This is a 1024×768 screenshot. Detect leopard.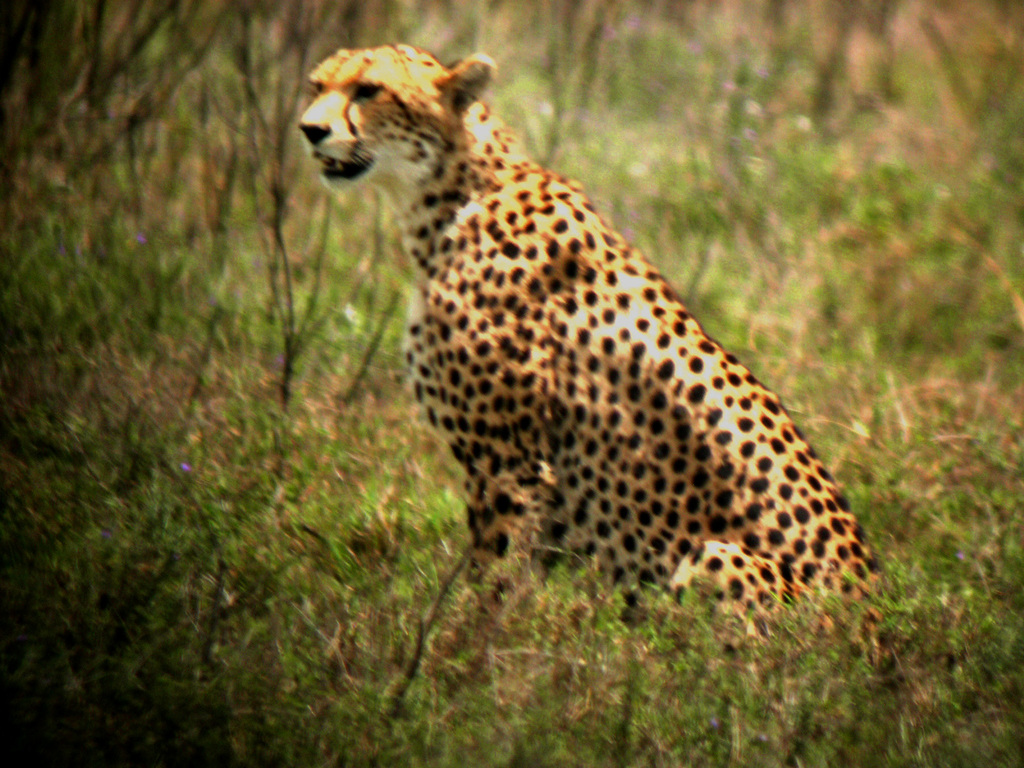
select_region(296, 39, 886, 676).
